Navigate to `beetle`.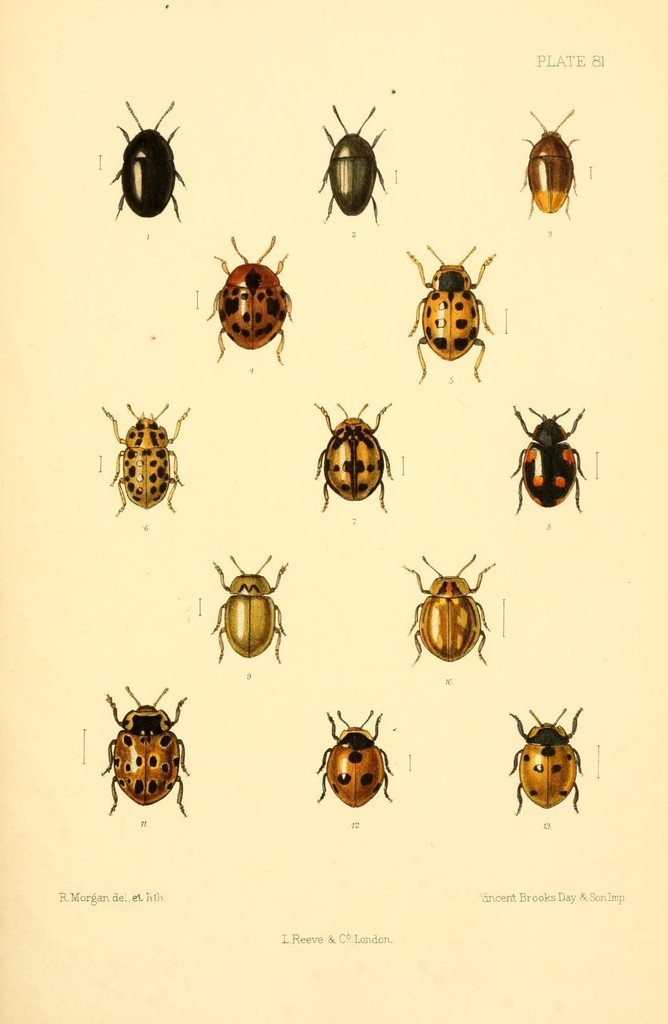
Navigation target: locate(510, 712, 585, 808).
